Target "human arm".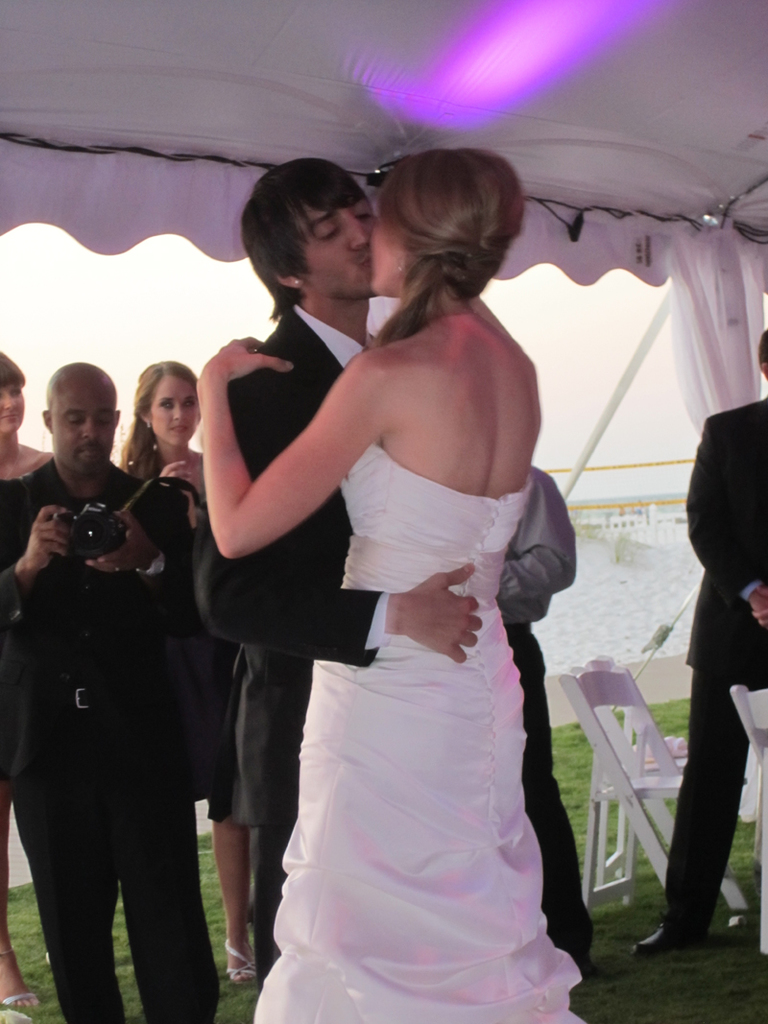
Target region: x1=190, y1=331, x2=366, y2=568.
